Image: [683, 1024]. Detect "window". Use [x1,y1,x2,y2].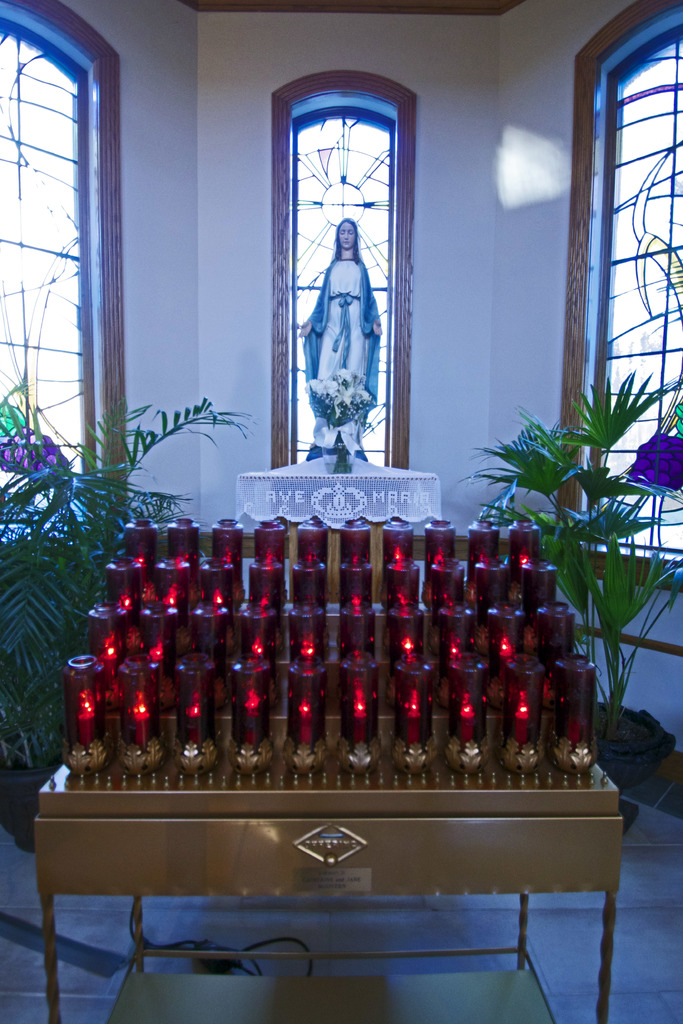
[271,68,415,473].
